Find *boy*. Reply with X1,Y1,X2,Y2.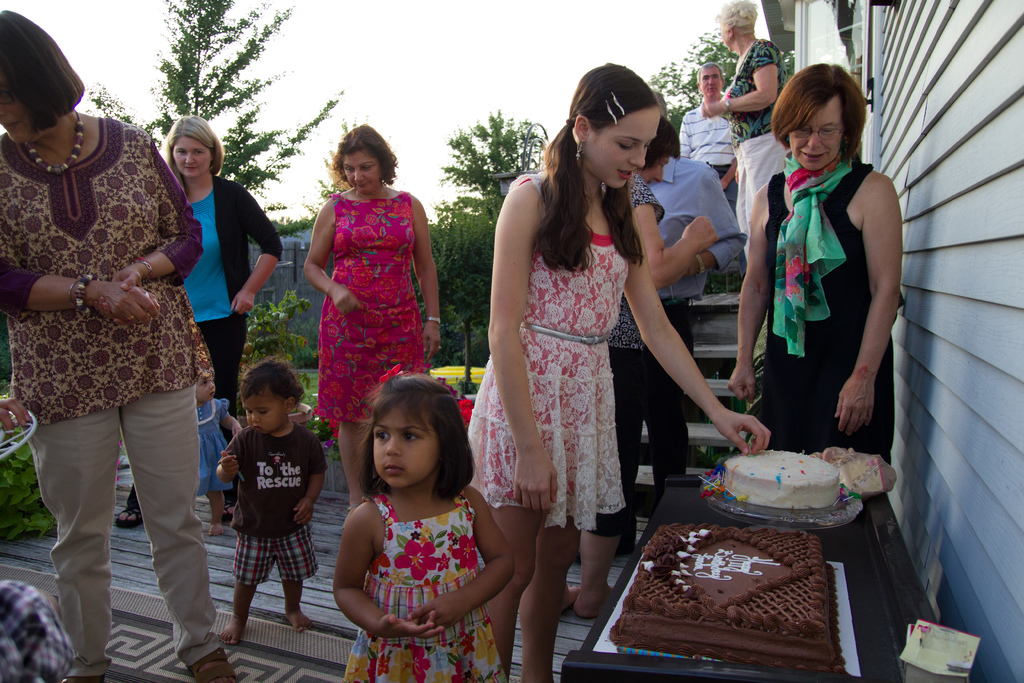
216,358,333,646.
